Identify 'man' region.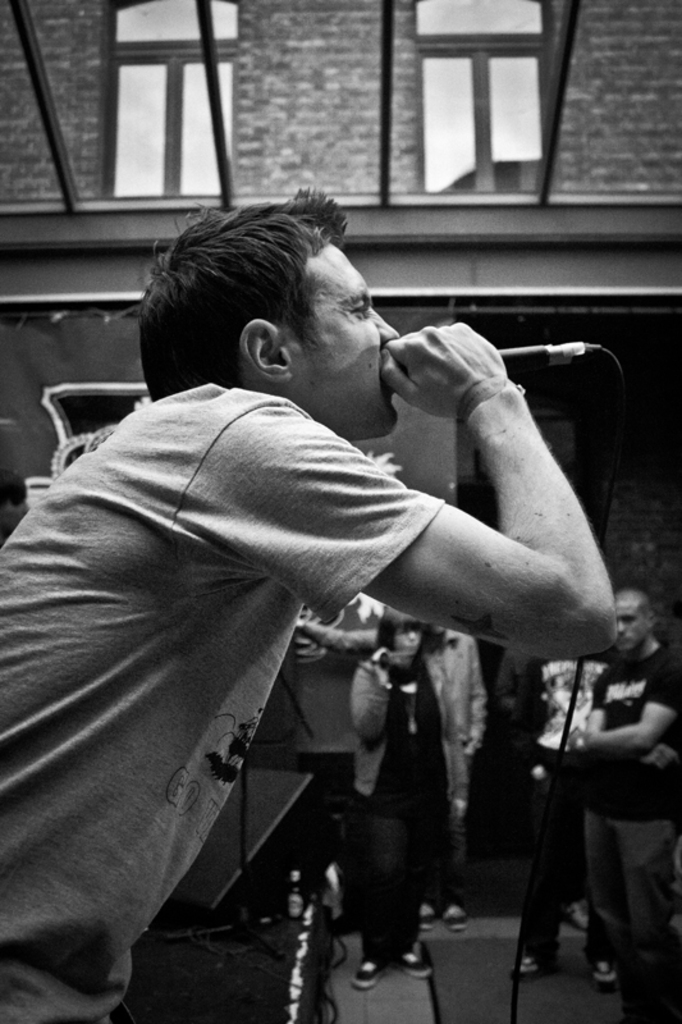
Region: [left=581, top=591, right=681, bottom=943].
